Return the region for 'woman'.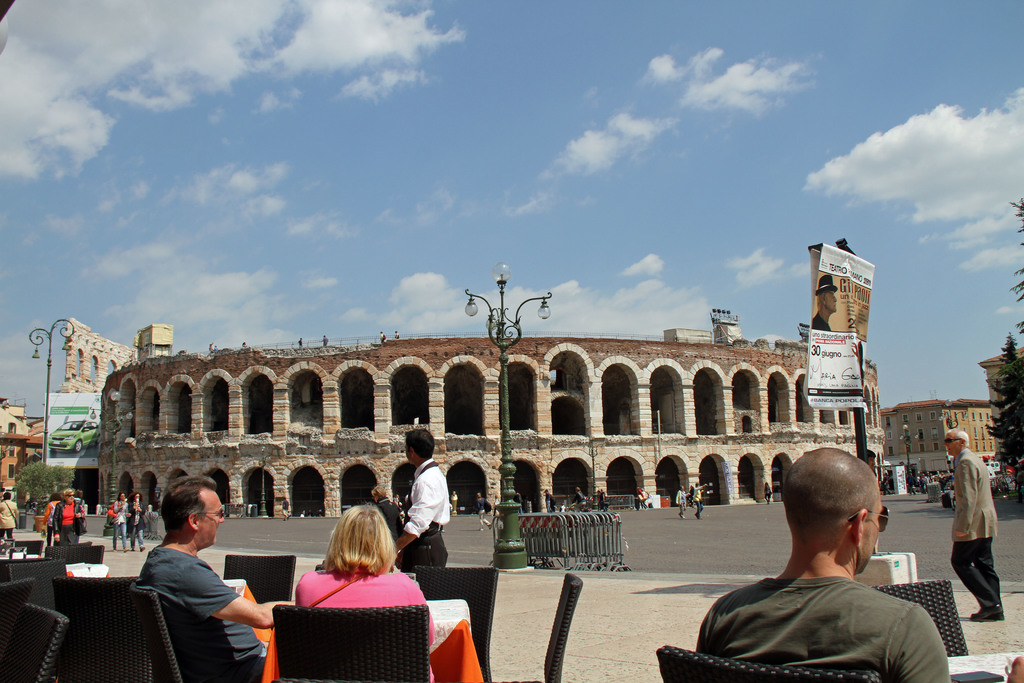
x1=123, y1=488, x2=148, y2=555.
